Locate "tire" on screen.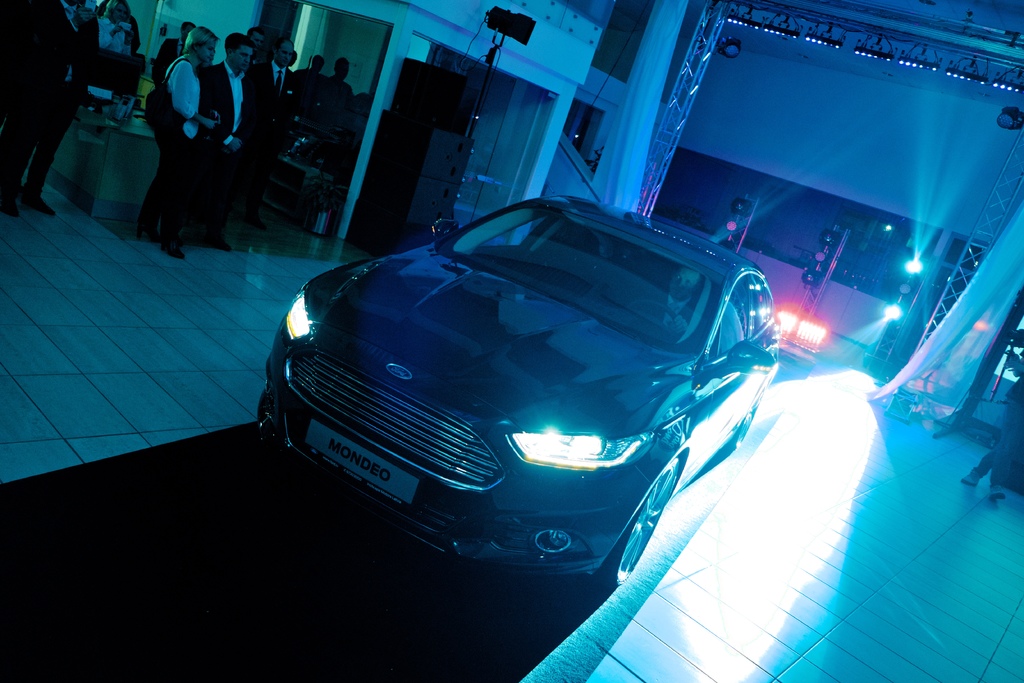
On screen at <box>599,454,682,593</box>.
